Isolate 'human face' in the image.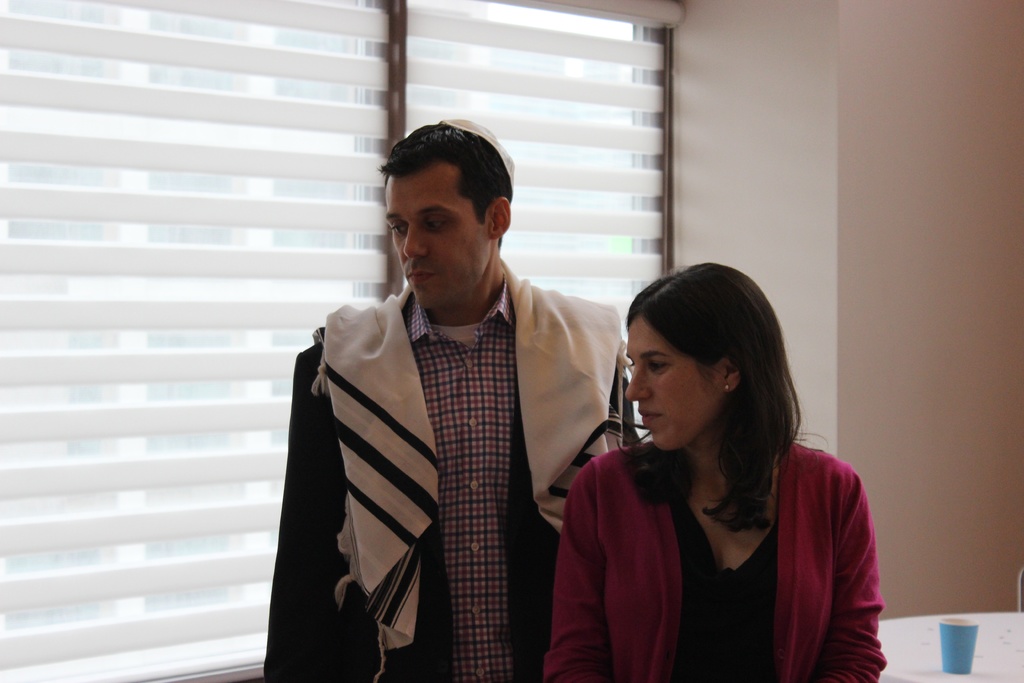
Isolated region: {"left": 629, "top": 310, "right": 724, "bottom": 443}.
